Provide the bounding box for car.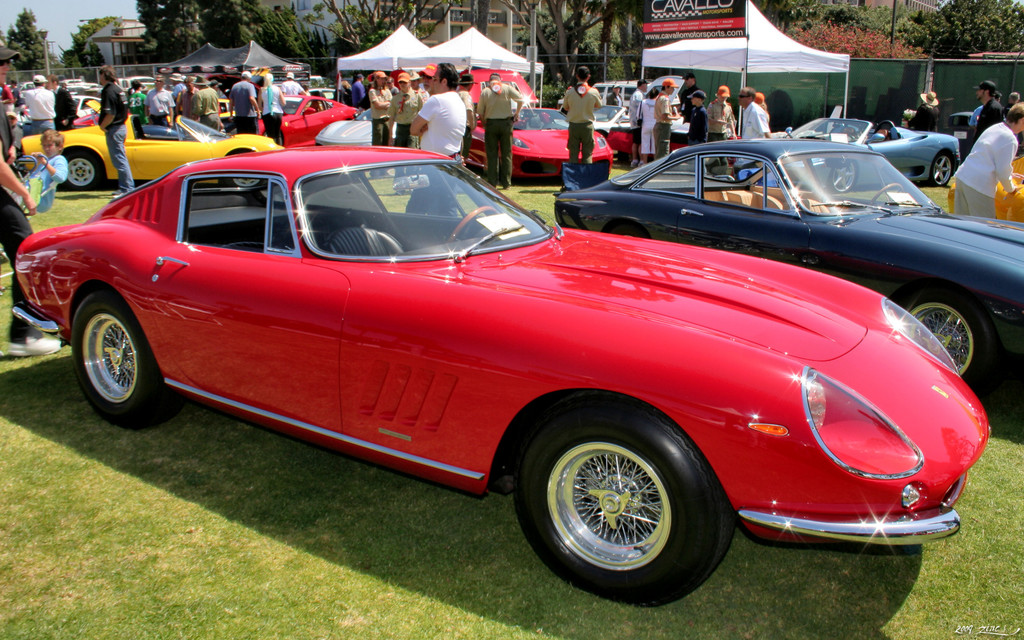
(10,109,287,190).
